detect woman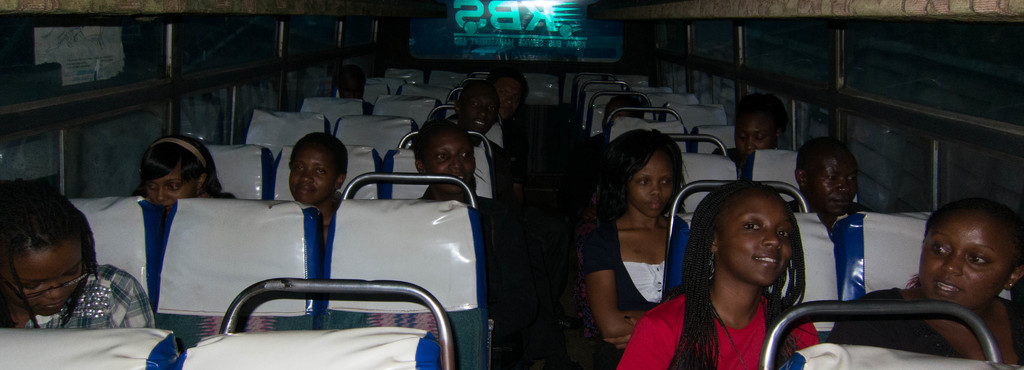
crop(0, 184, 159, 337)
